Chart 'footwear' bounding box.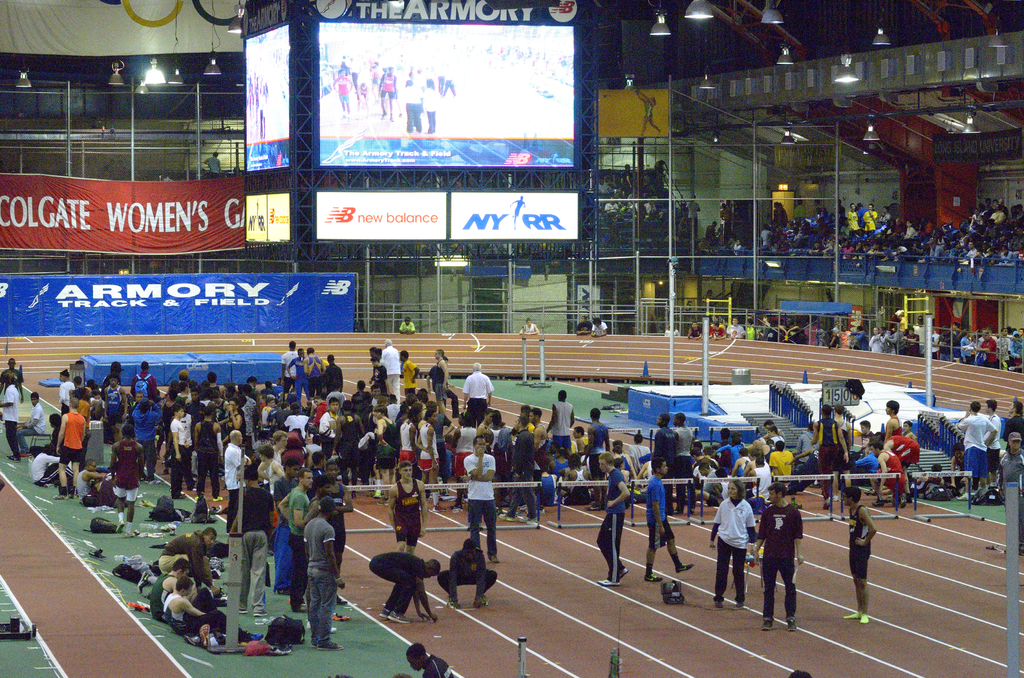
Charted: pyautogui.locateOnScreen(237, 604, 251, 612).
